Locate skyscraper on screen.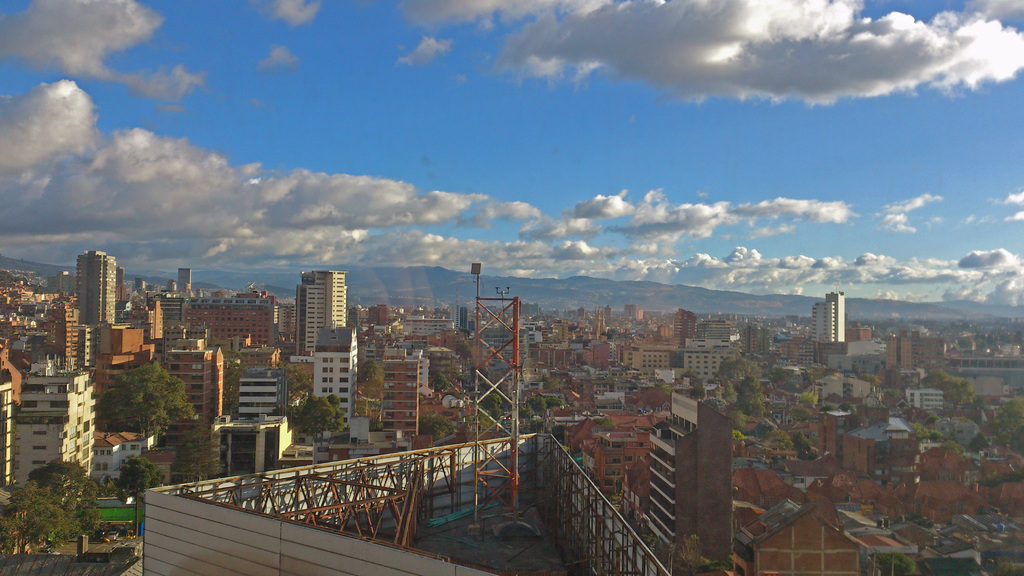
On screen at x1=285, y1=260, x2=353, y2=355.
